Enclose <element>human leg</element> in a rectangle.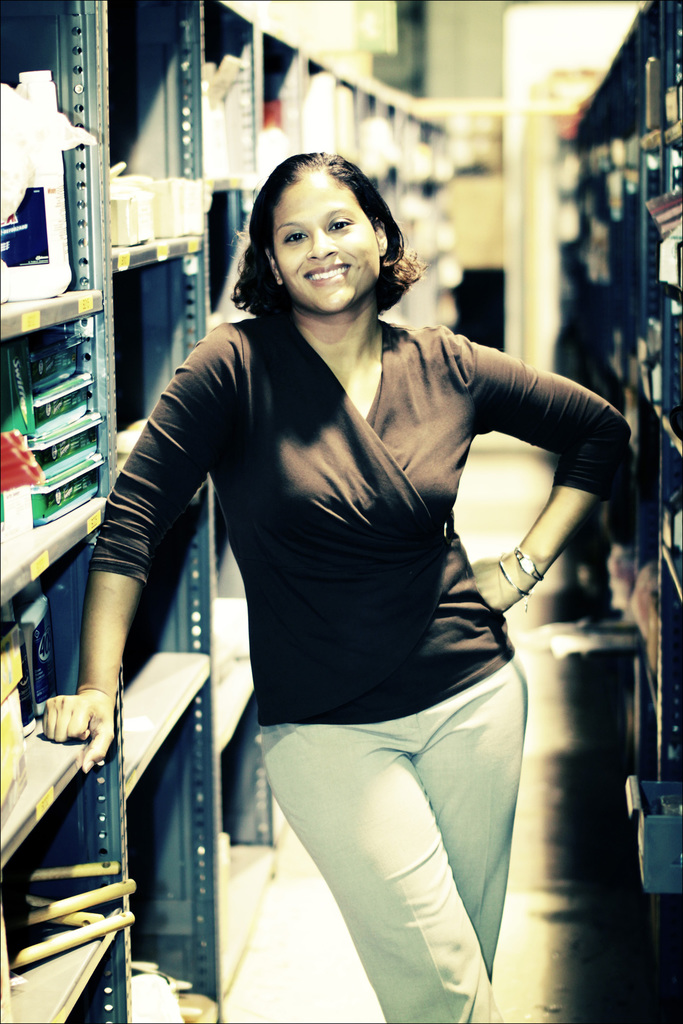
select_region(264, 732, 505, 1023).
